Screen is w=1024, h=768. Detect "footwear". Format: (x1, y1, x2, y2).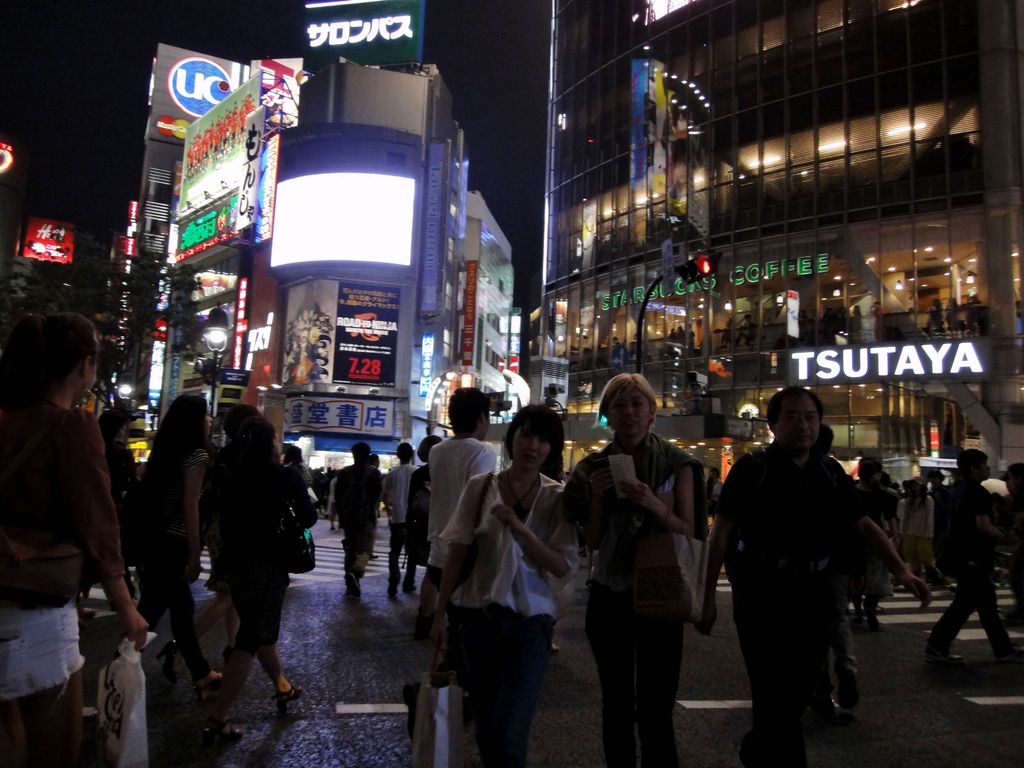
(836, 680, 854, 710).
